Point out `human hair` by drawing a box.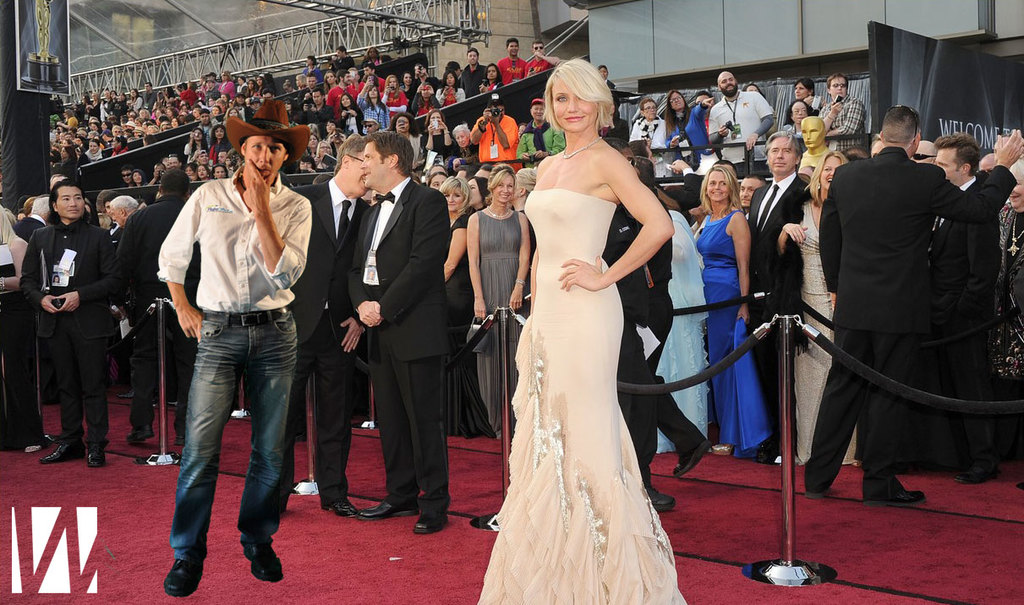
[left=386, top=73, right=399, bottom=97].
